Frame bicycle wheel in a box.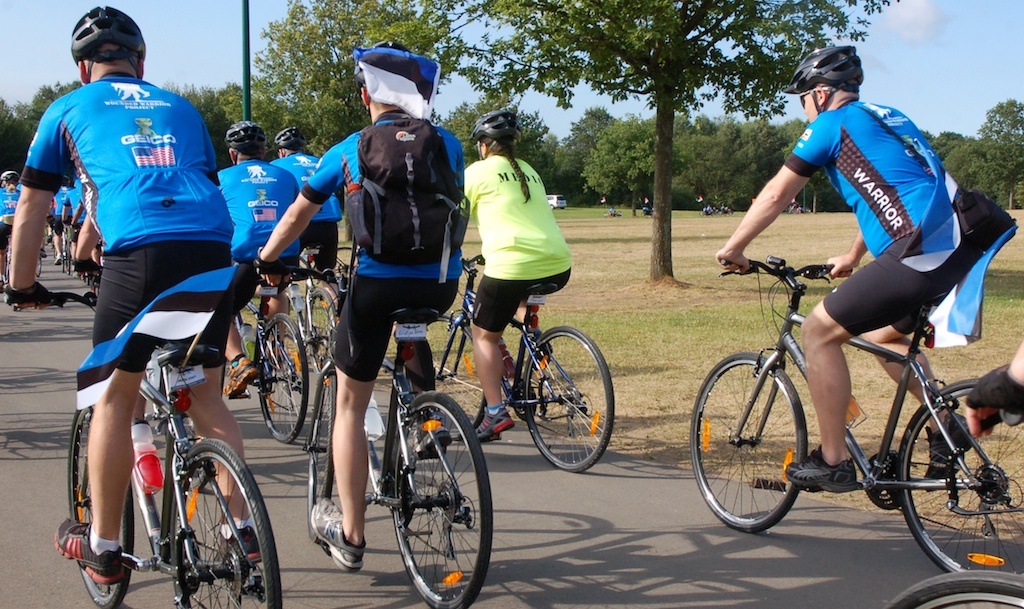
297 287 339 405.
